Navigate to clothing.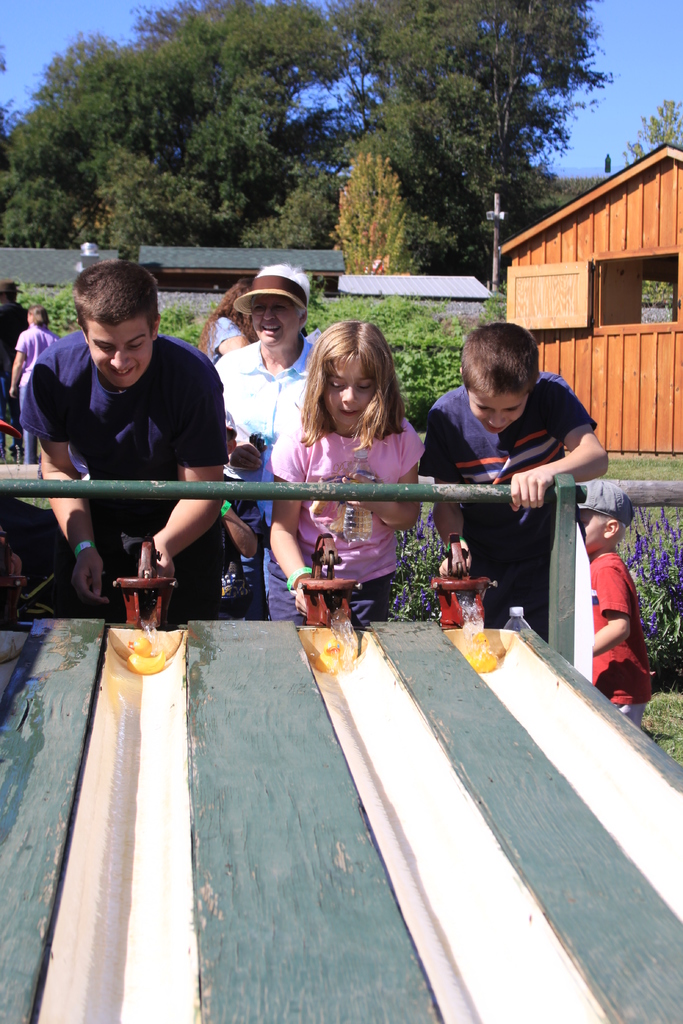
Navigation target: {"x1": 268, "y1": 415, "x2": 424, "y2": 618}.
